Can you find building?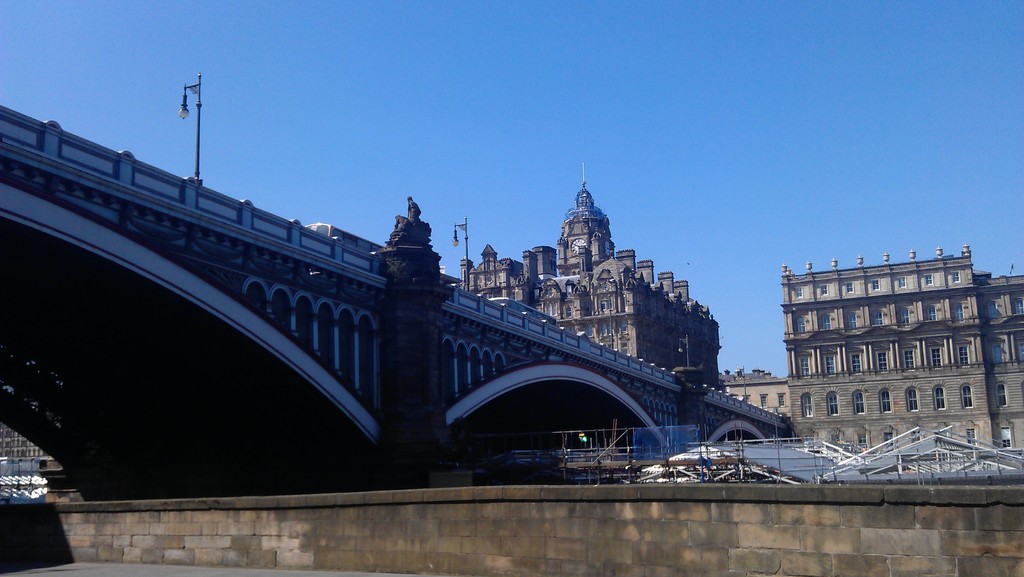
Yes, bounding box: detection(0, 421, 51, 462).
